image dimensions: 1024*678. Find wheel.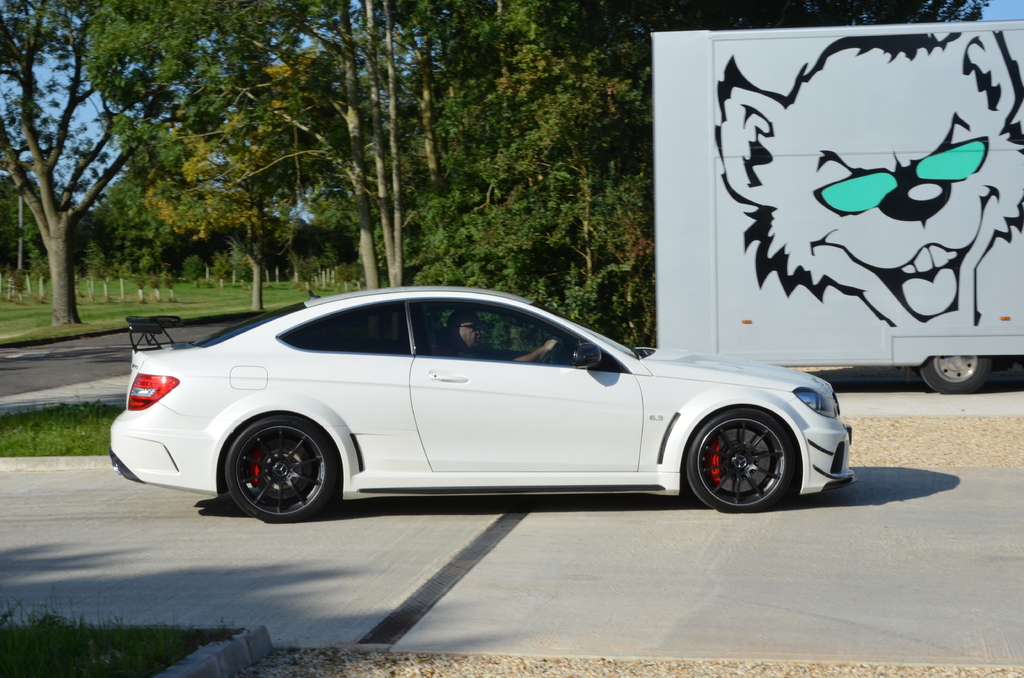
rect(683, 407, 798, 512).
